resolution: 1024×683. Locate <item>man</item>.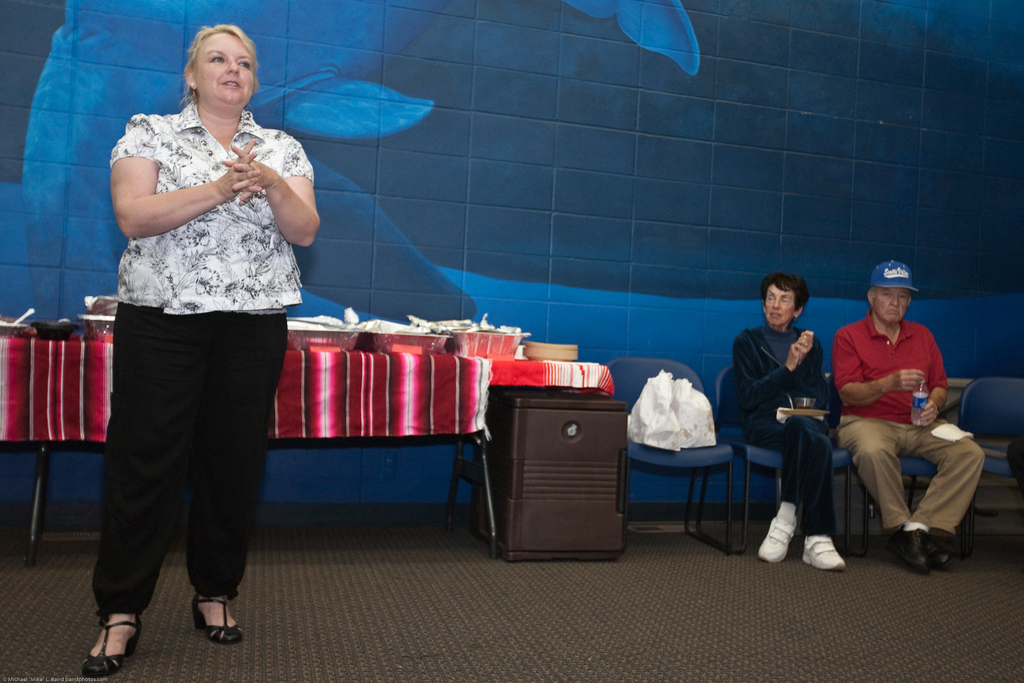
locate(835, 255, 986, 567).
